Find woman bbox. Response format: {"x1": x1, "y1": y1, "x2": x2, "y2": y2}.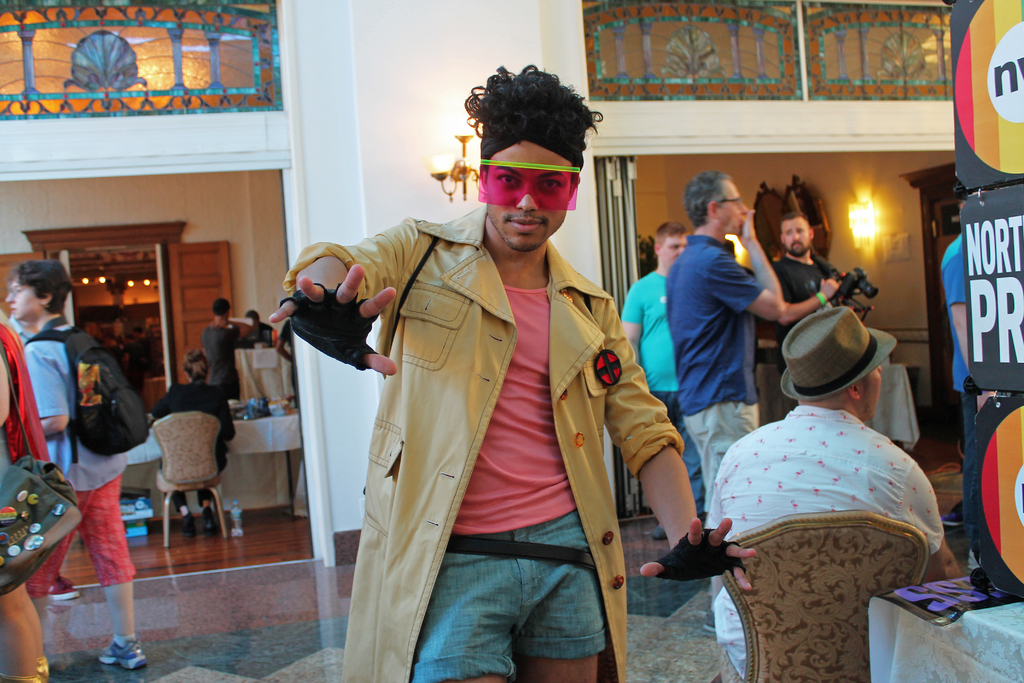
{"x1": 150, "y1": 347, "x2": 237, "y2": 539}.
